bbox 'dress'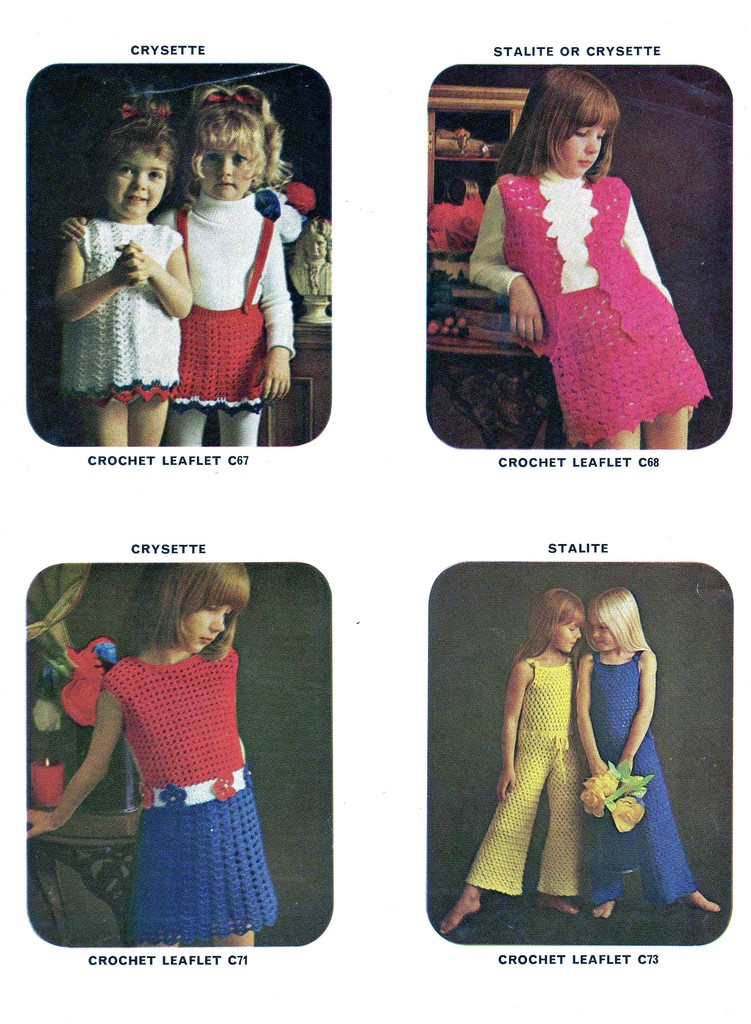
476:123:716:405
